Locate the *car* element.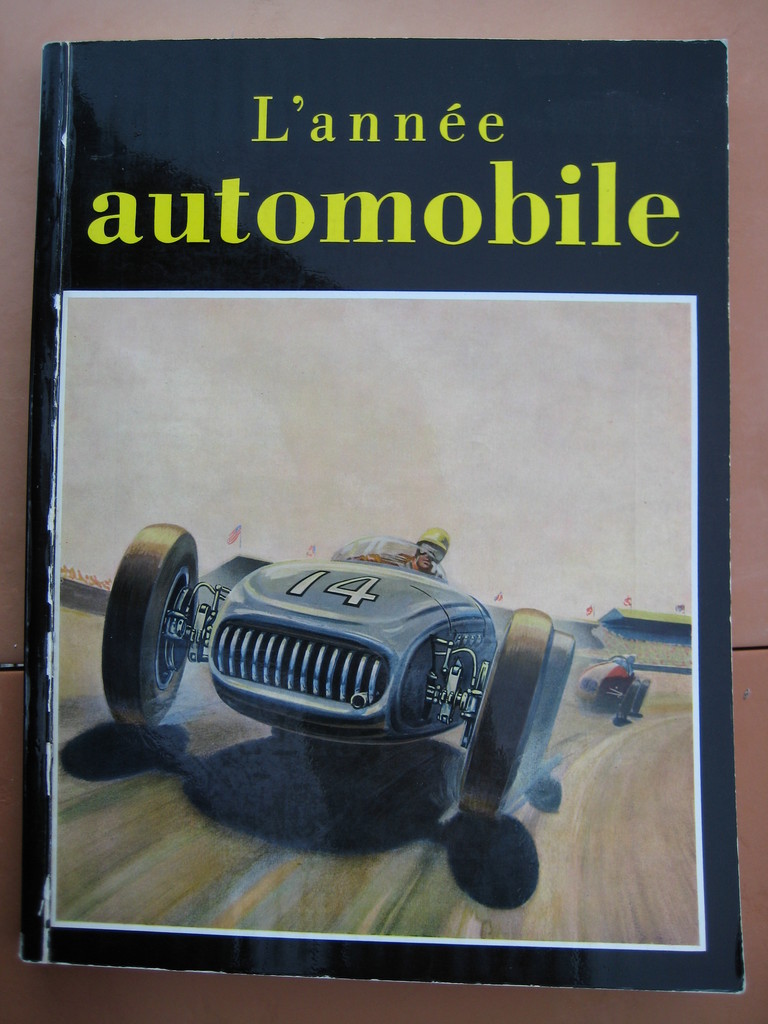
Element bbox: Rect(100, 483, 580, 768).
